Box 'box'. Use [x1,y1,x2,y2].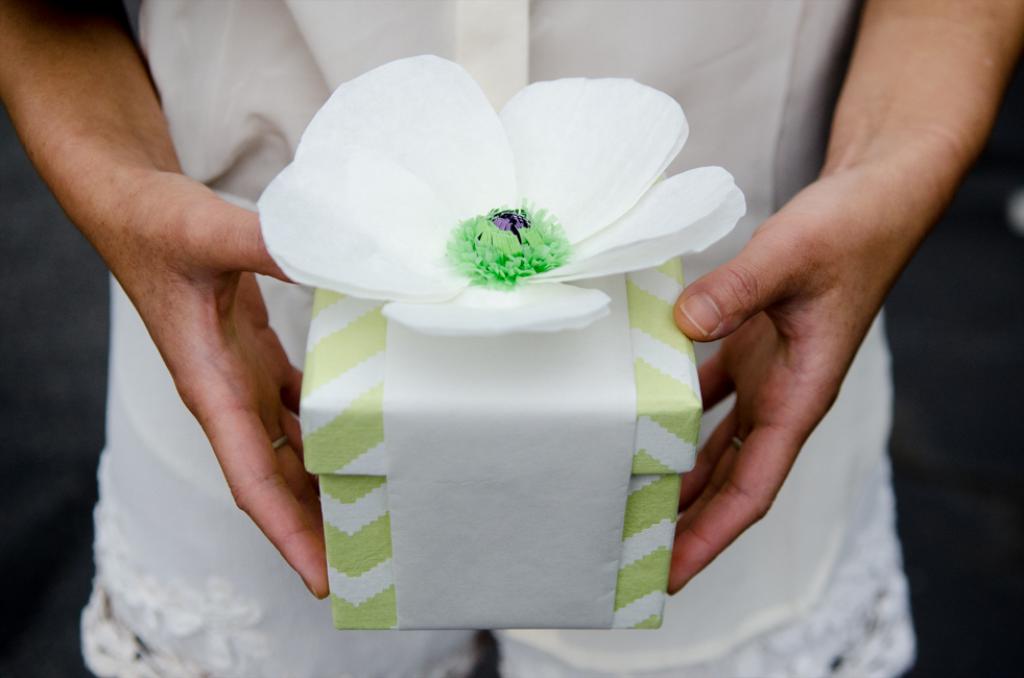
[302,258,702,632].
